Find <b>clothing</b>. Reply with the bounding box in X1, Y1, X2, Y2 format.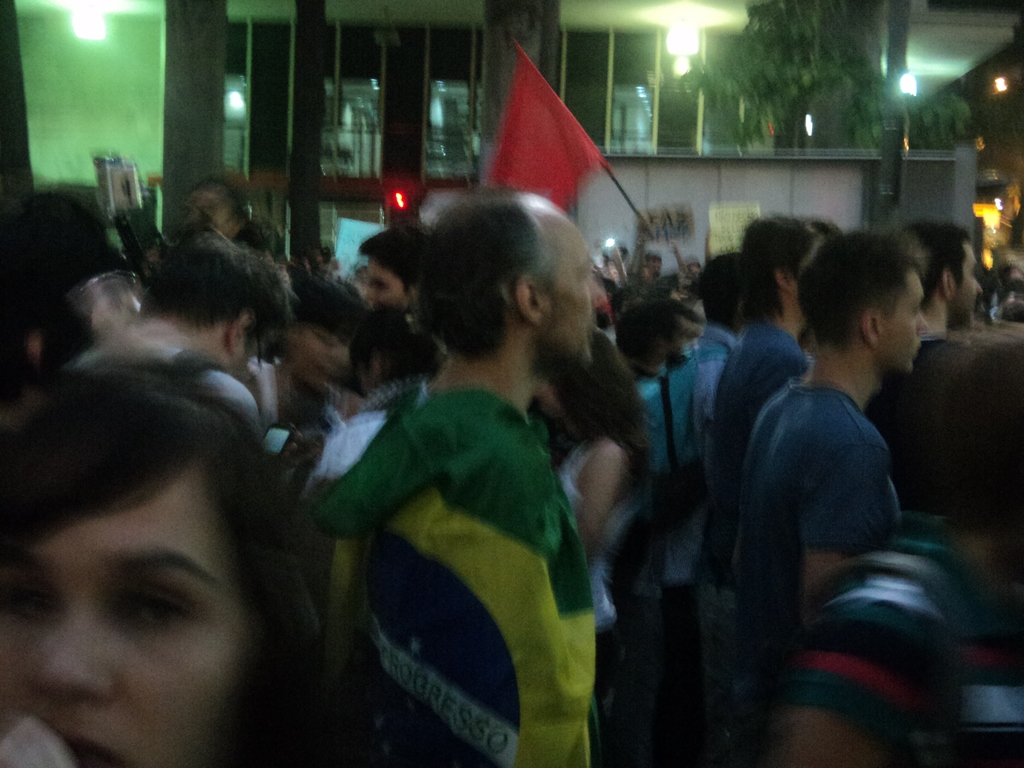
873, 325, 1023, 558.
